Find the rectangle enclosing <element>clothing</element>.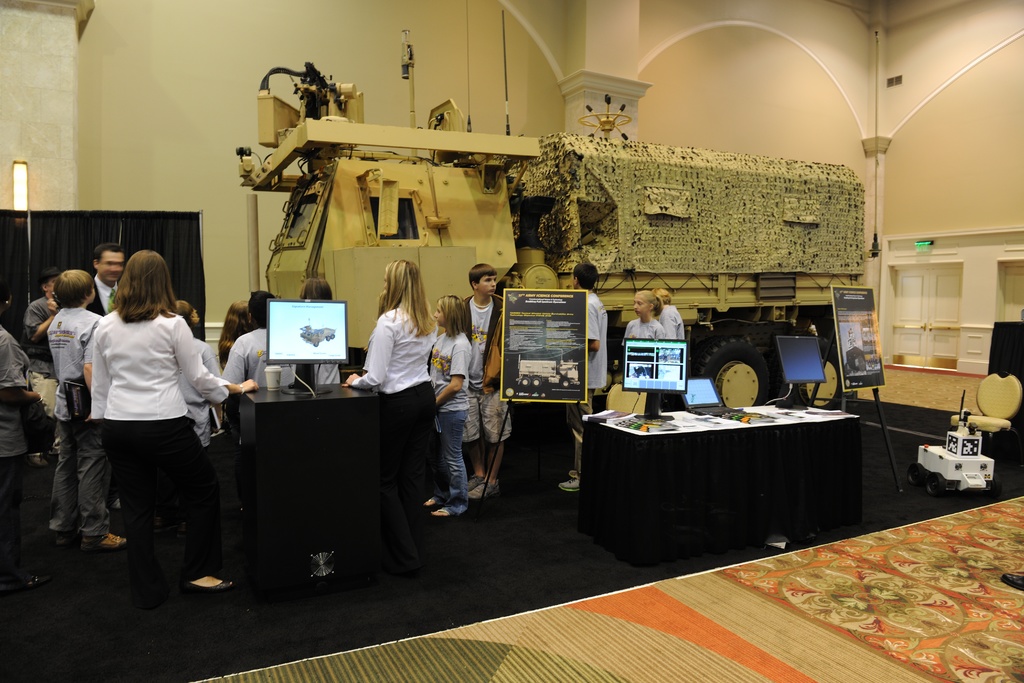
pyautogui.locateOnScreen(23, 281, 68, 457).
